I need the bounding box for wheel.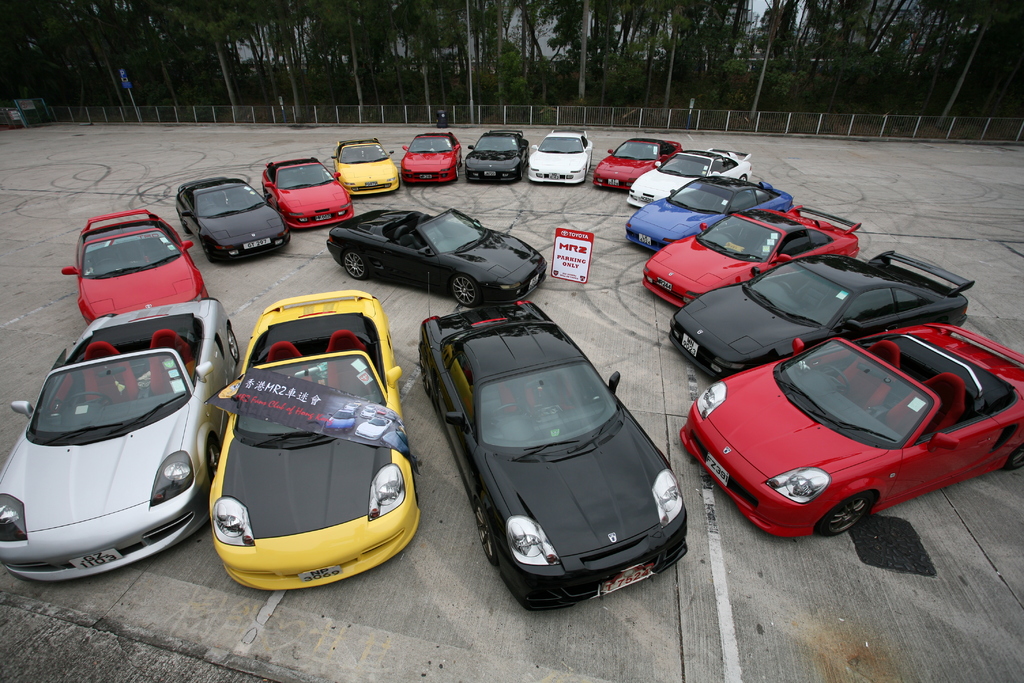
Here it is: 454, 163, 460, 179.
